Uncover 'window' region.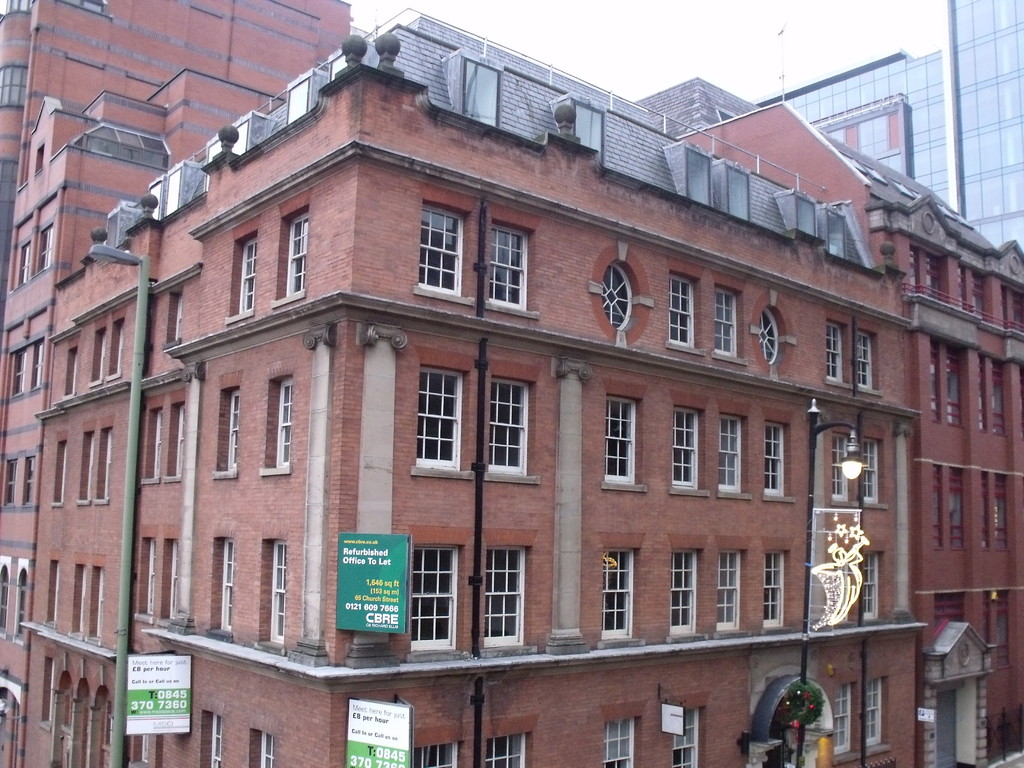
Uncovered: x1=15 y1=555 x2=42 y2=642.
